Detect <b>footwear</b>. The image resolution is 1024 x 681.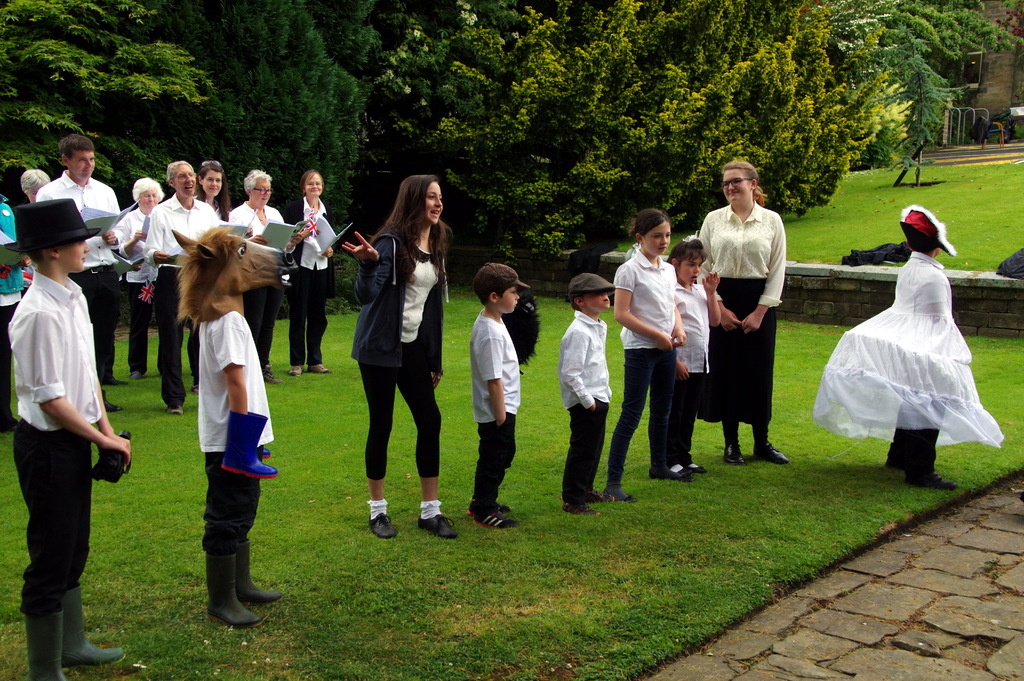
x1=725, y1=449, x2=746, y2=462.
